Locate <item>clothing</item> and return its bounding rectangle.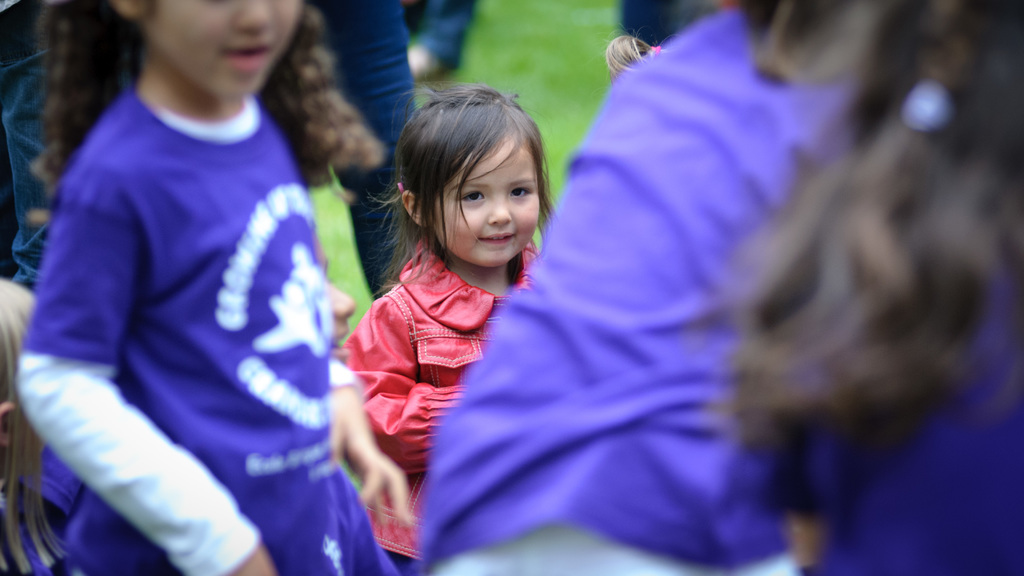
420 10 863 575.
